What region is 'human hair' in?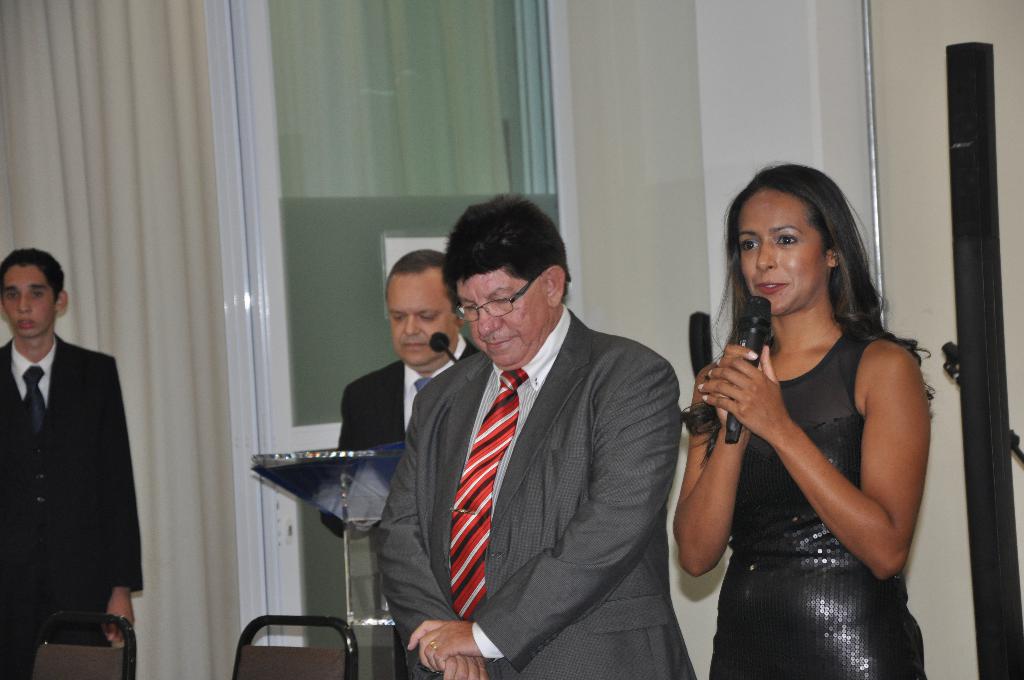
region(723, 168, 903, 437).
